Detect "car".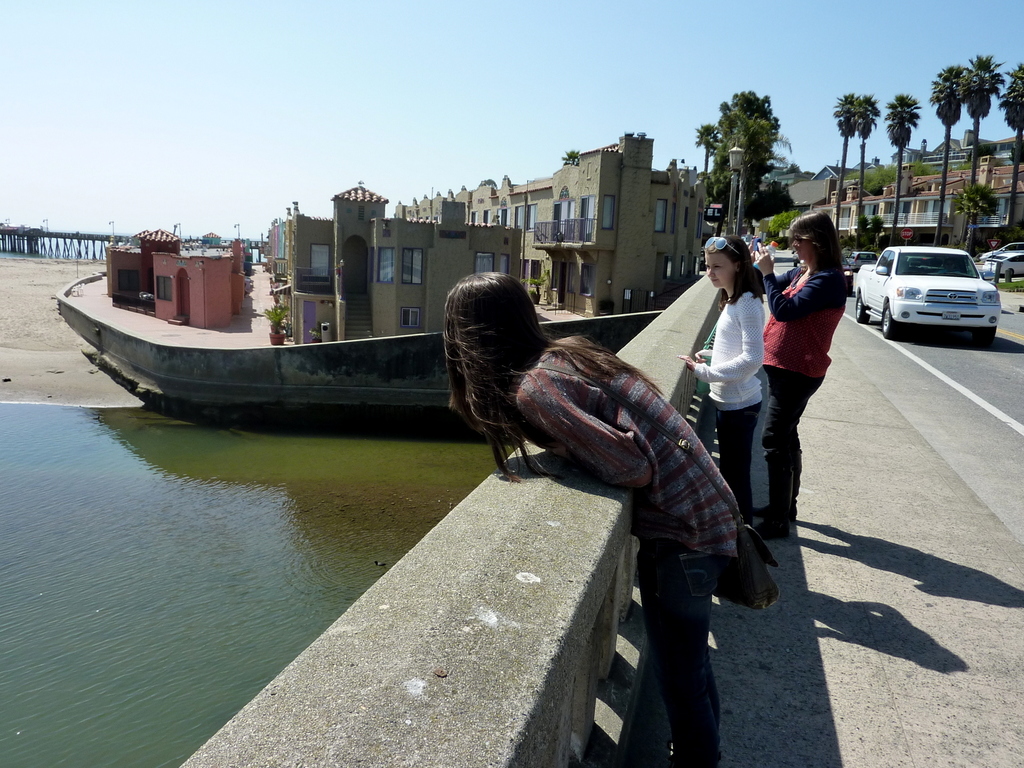
Detected at 967, 257, 986, 273.
